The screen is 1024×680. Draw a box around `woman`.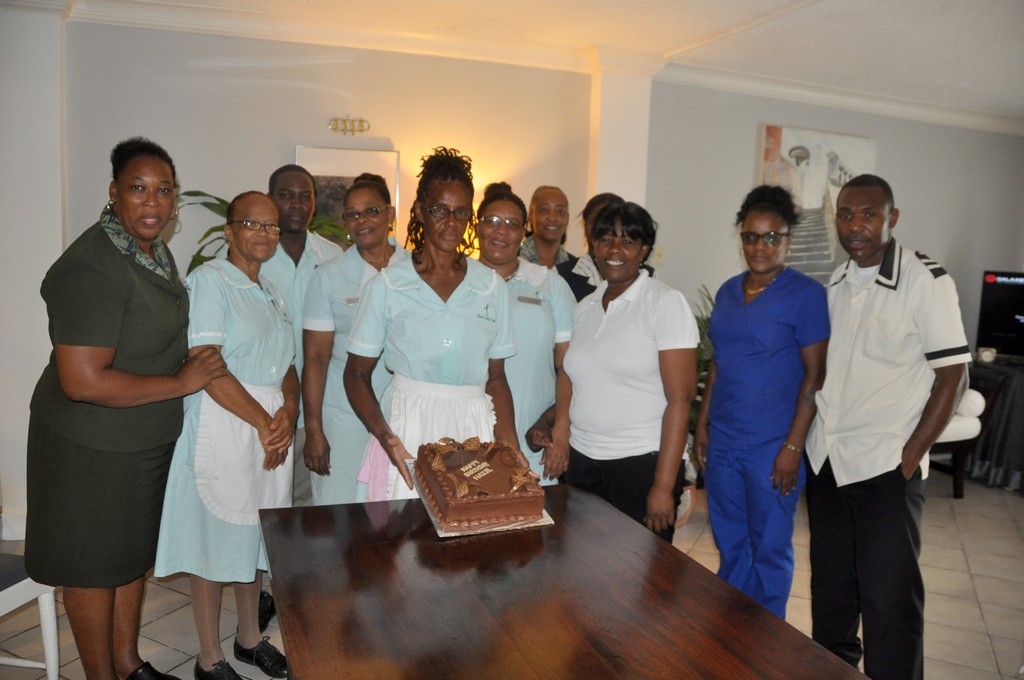
l=556, t=187, r=661, b=305.
